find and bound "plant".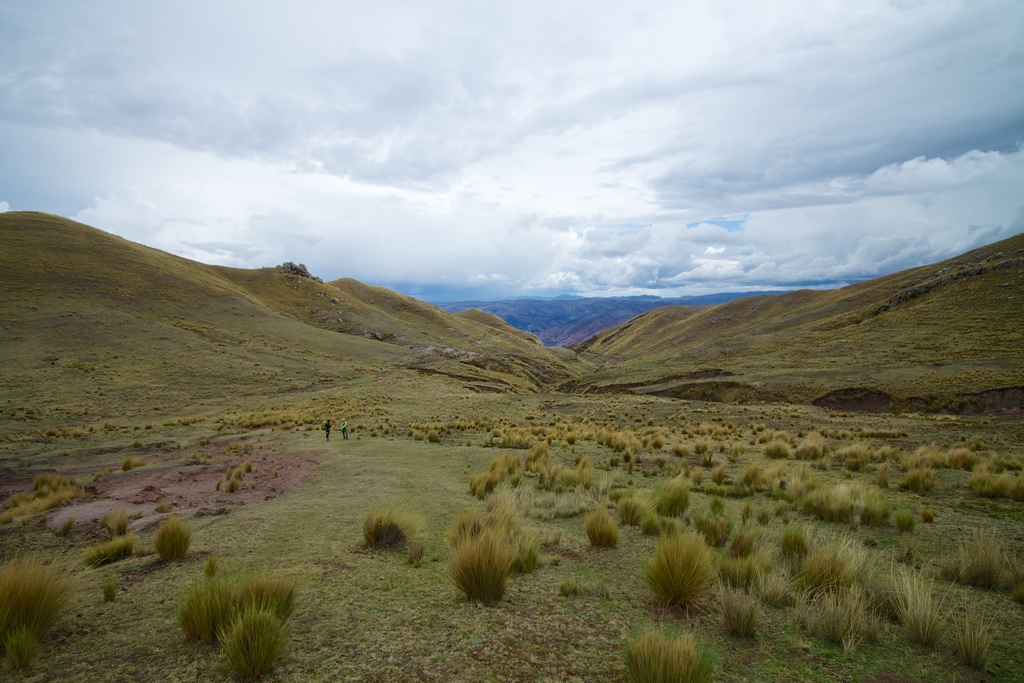
Bound: bbox=[711, 465, 726, 488].
